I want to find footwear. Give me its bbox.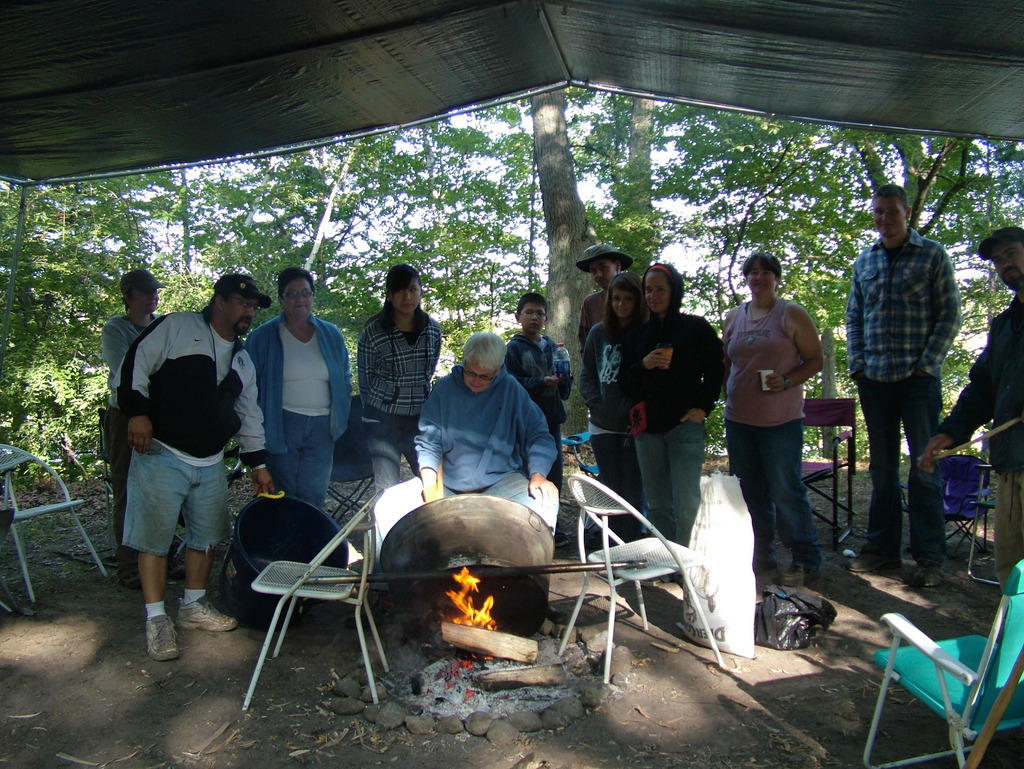
crop(588, 528, 605, 547).
